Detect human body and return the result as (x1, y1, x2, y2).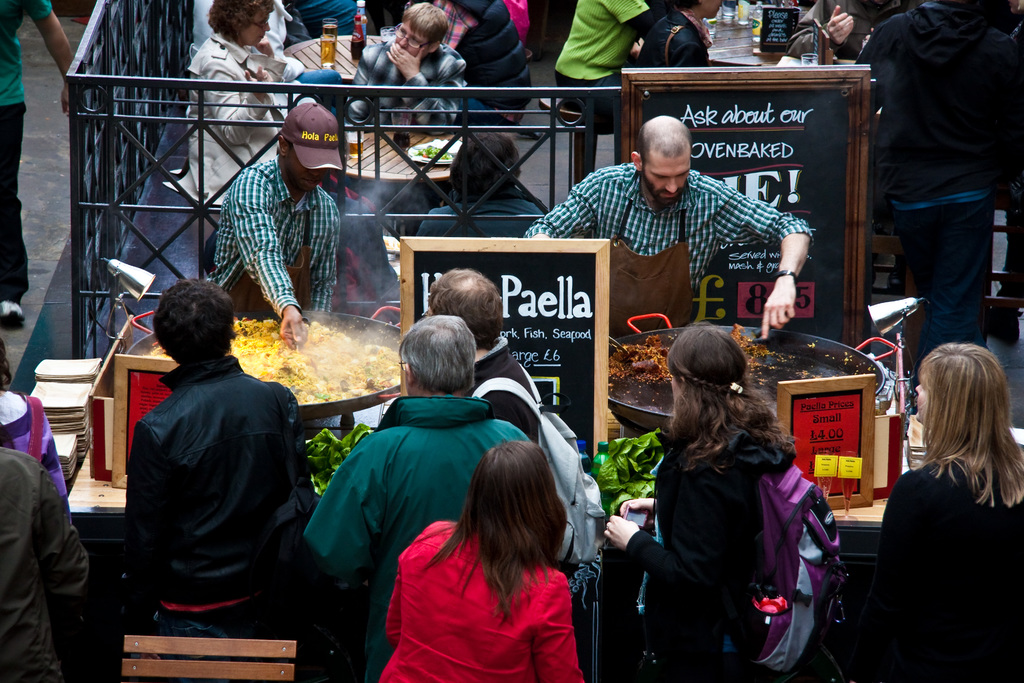
(185, 0, 303, 211).
